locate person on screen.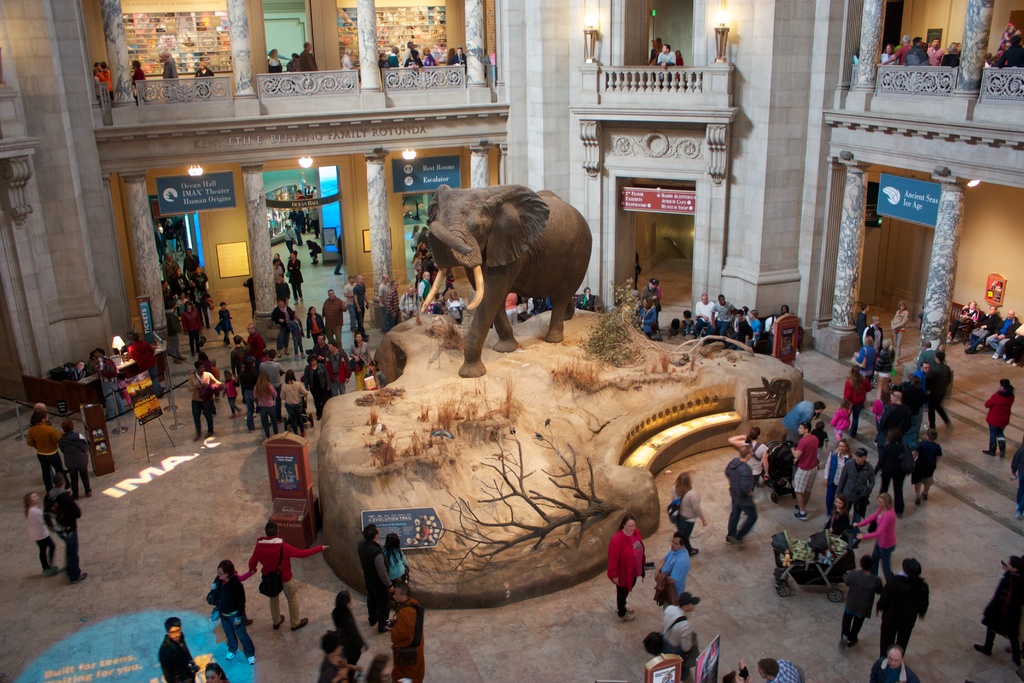
On screen at (991, 311, 1016, 361).
